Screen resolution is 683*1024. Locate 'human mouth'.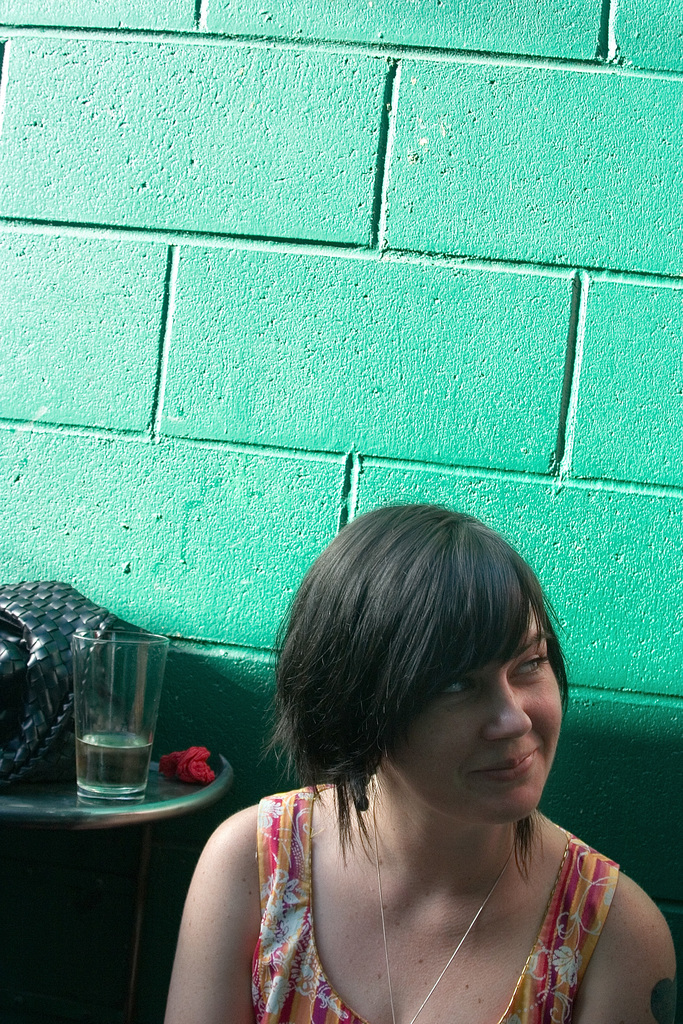
(x1=465, y1=742, x2=545, y2=785).
